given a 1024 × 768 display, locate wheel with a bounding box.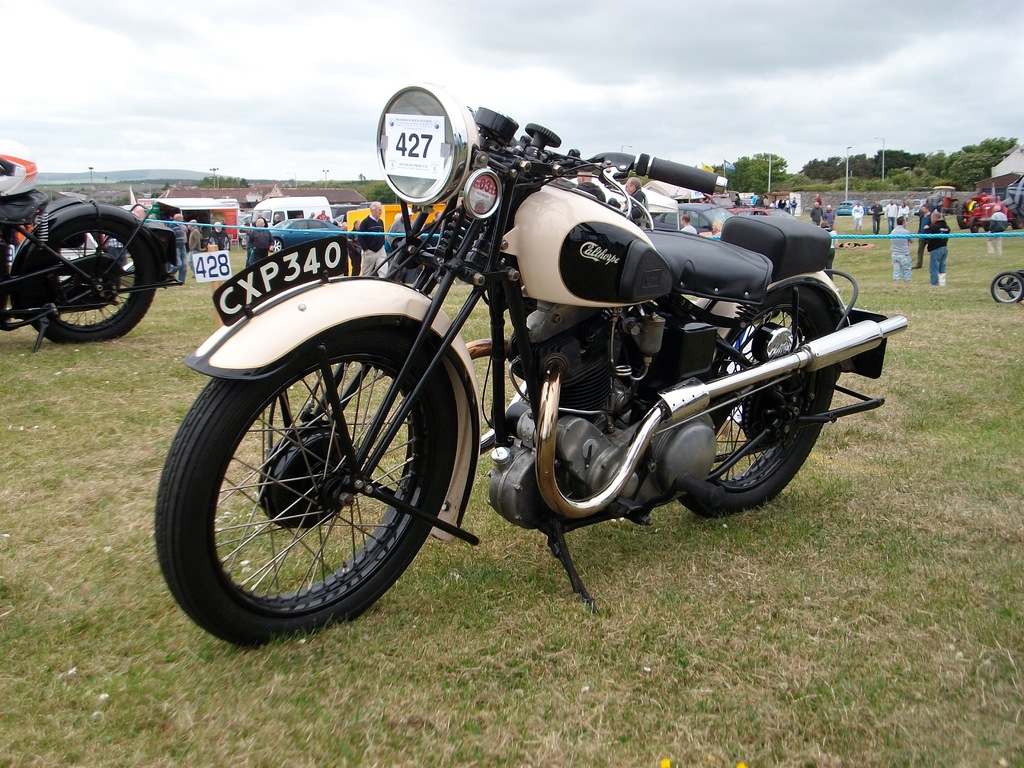
Located: 19 205 146 335.
